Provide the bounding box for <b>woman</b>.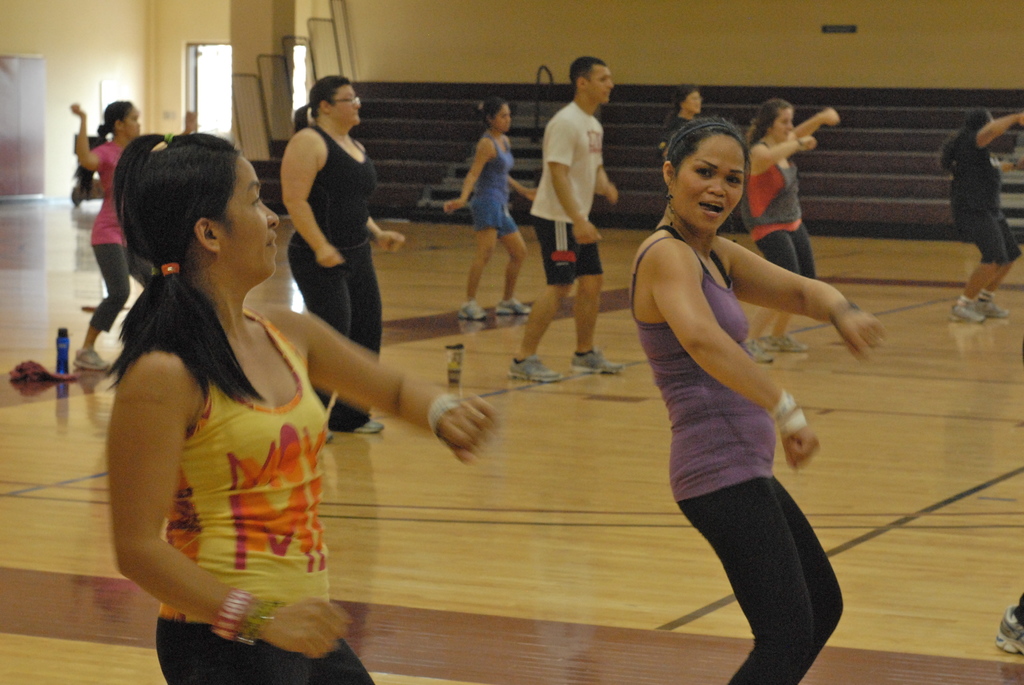
box(597, 87, 876, 646).
